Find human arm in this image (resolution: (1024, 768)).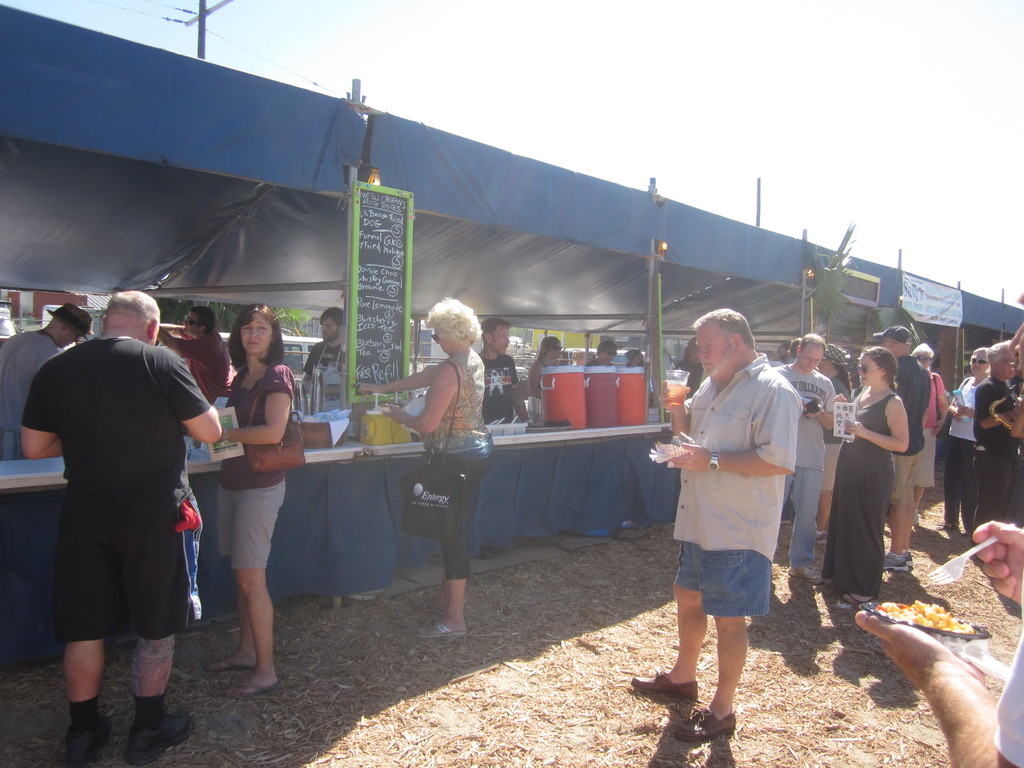
[796,384,861,446].
